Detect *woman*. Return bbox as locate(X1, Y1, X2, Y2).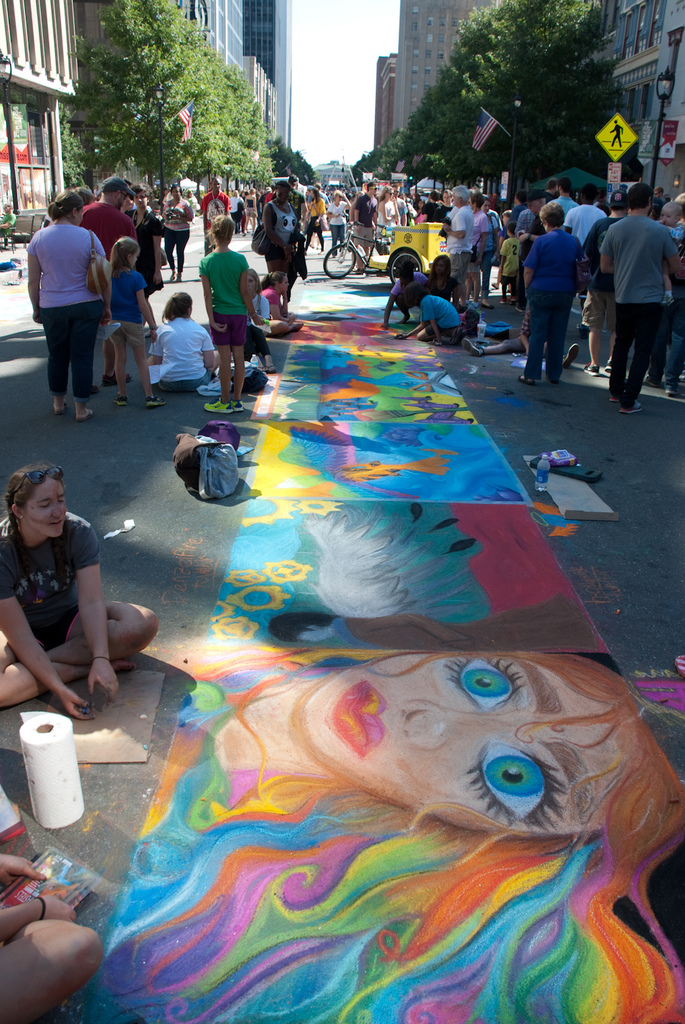
locate(521, 204, 582, 388).
